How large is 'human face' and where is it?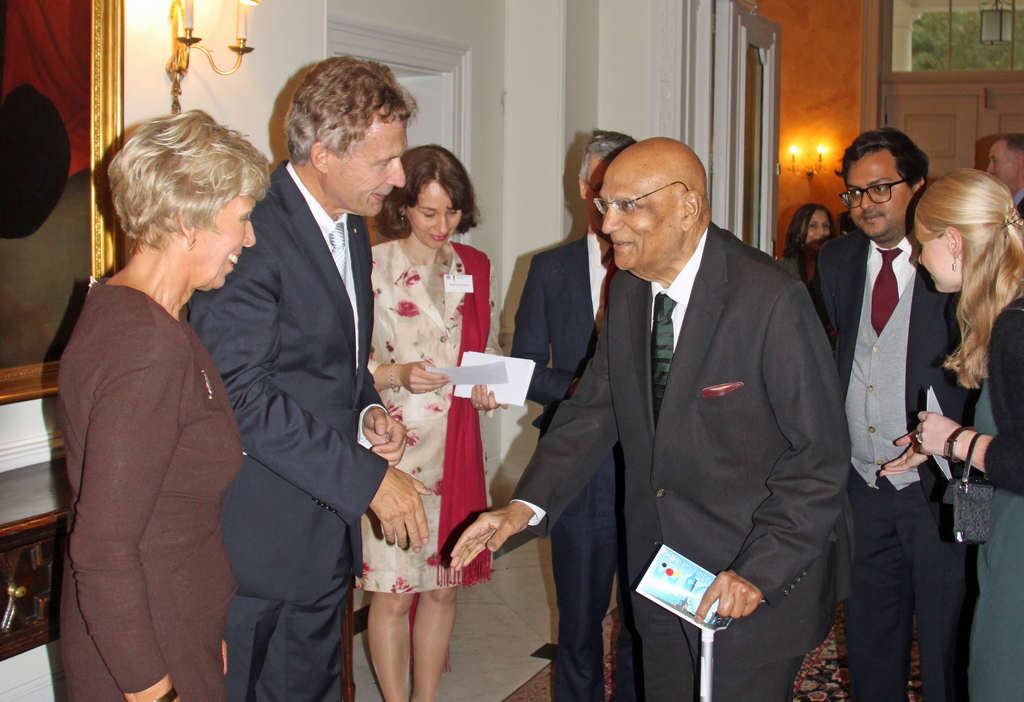
Bounding box: x1=586, y1=157, x2=615, y2=217.
